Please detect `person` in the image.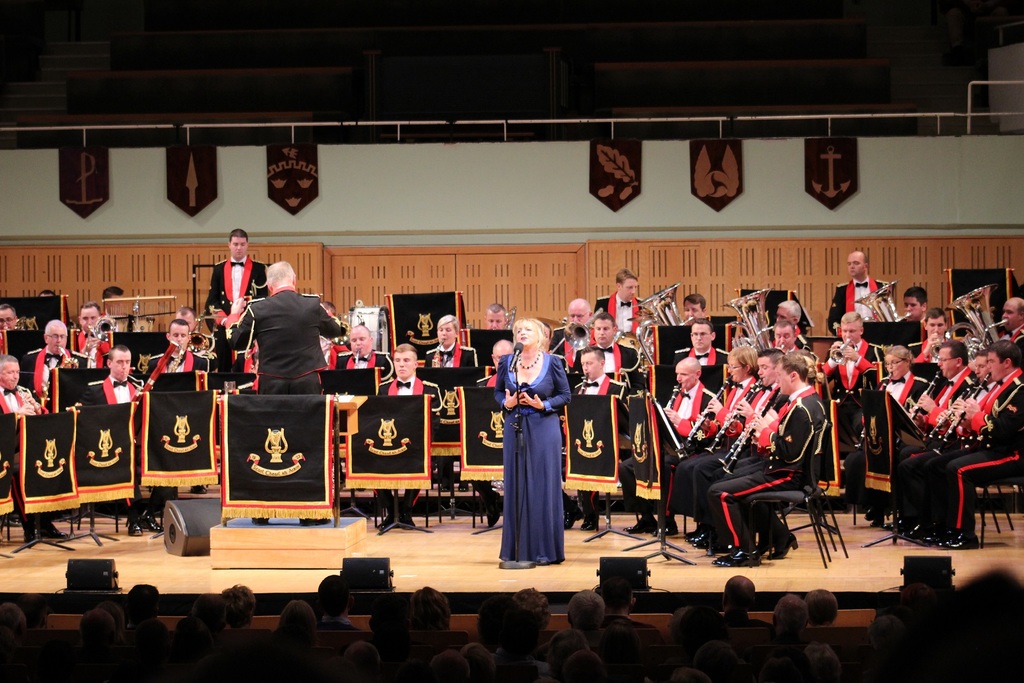
(left=174, top=302, right=215, bottom=359).
